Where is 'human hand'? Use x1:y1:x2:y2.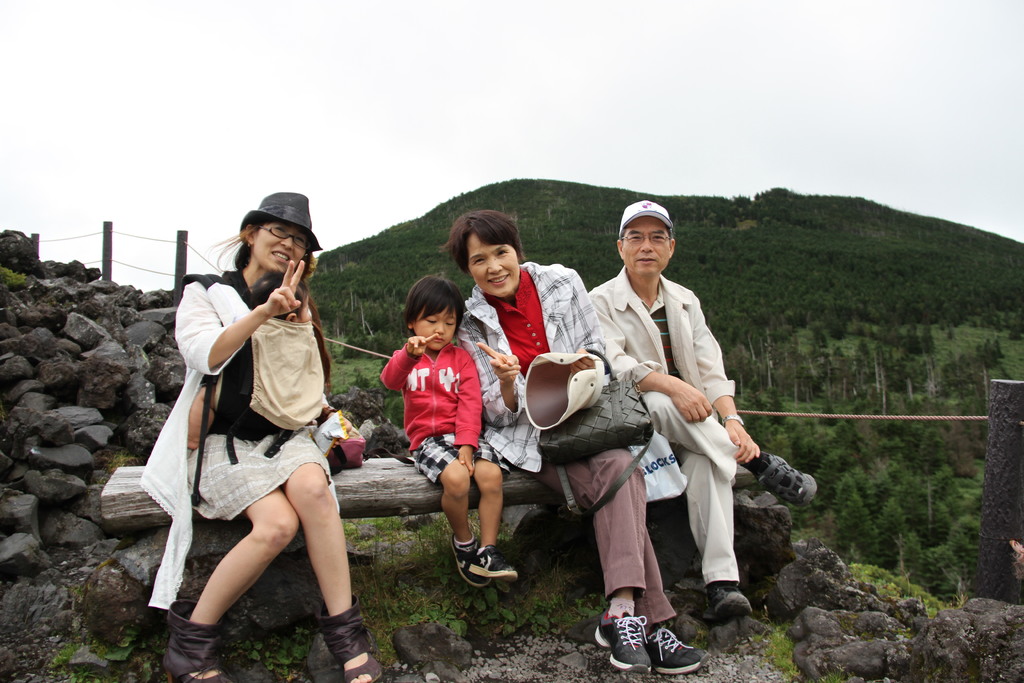
570:344:596:375.
